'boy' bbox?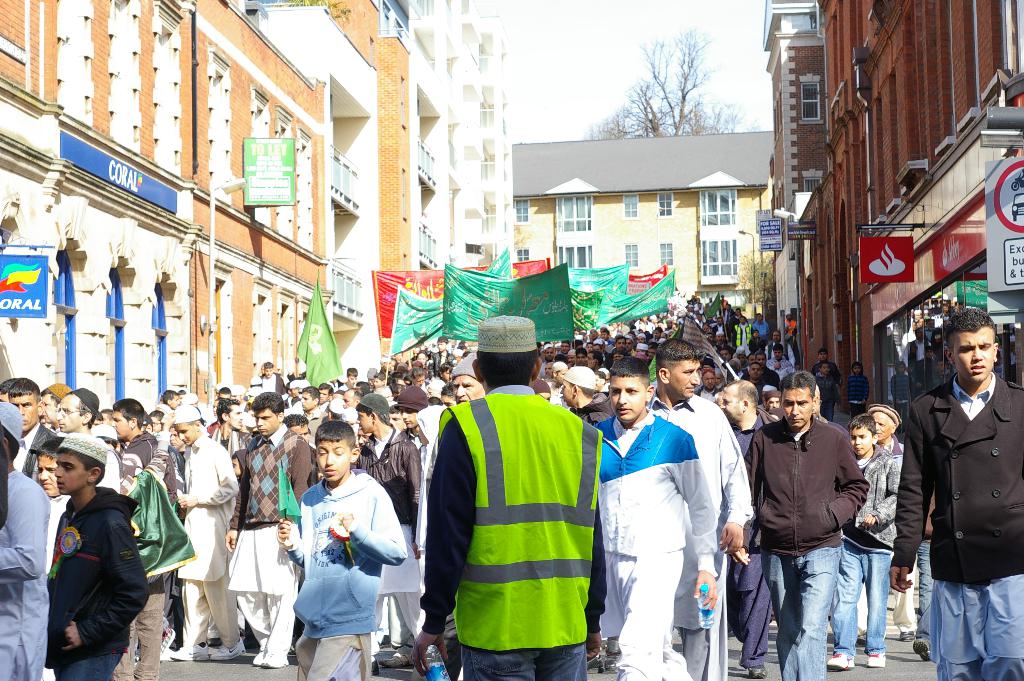
<region>356, 393, 419, 655</region>
